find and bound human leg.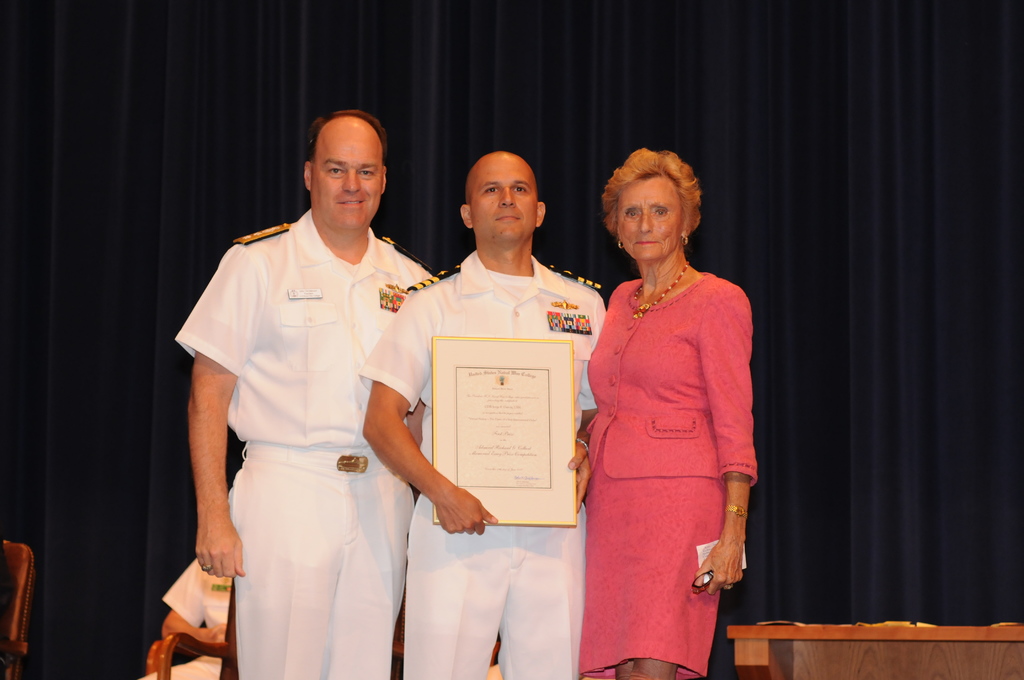
Bound: [left=349, top=475, right=405, bottom=679].
